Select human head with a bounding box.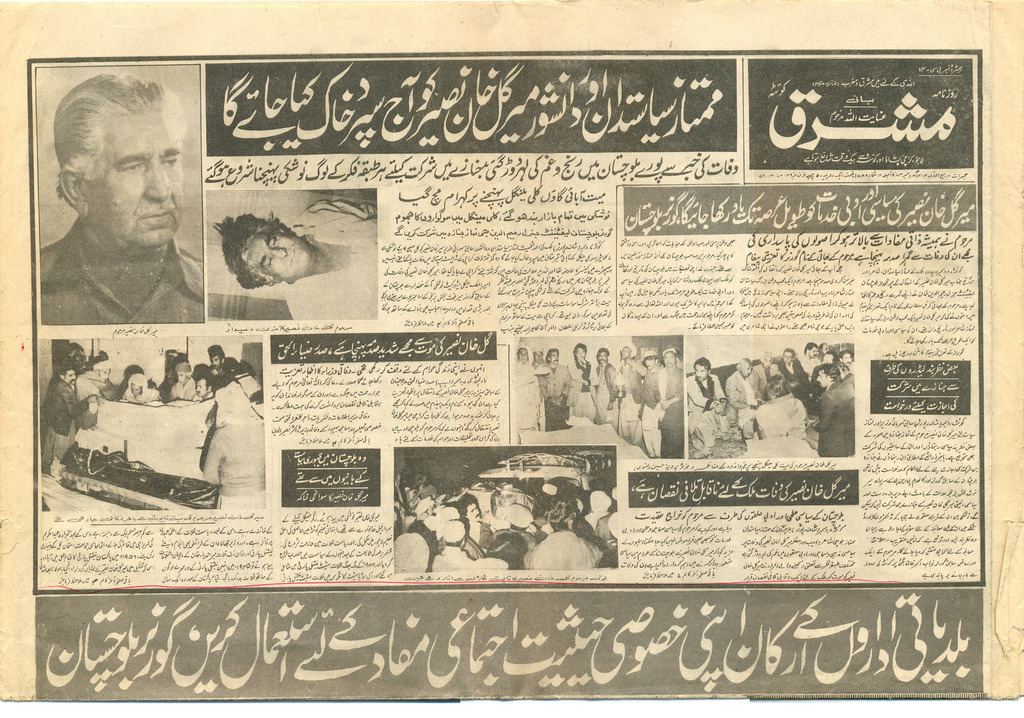
box=[735, 355, 756, 380].
